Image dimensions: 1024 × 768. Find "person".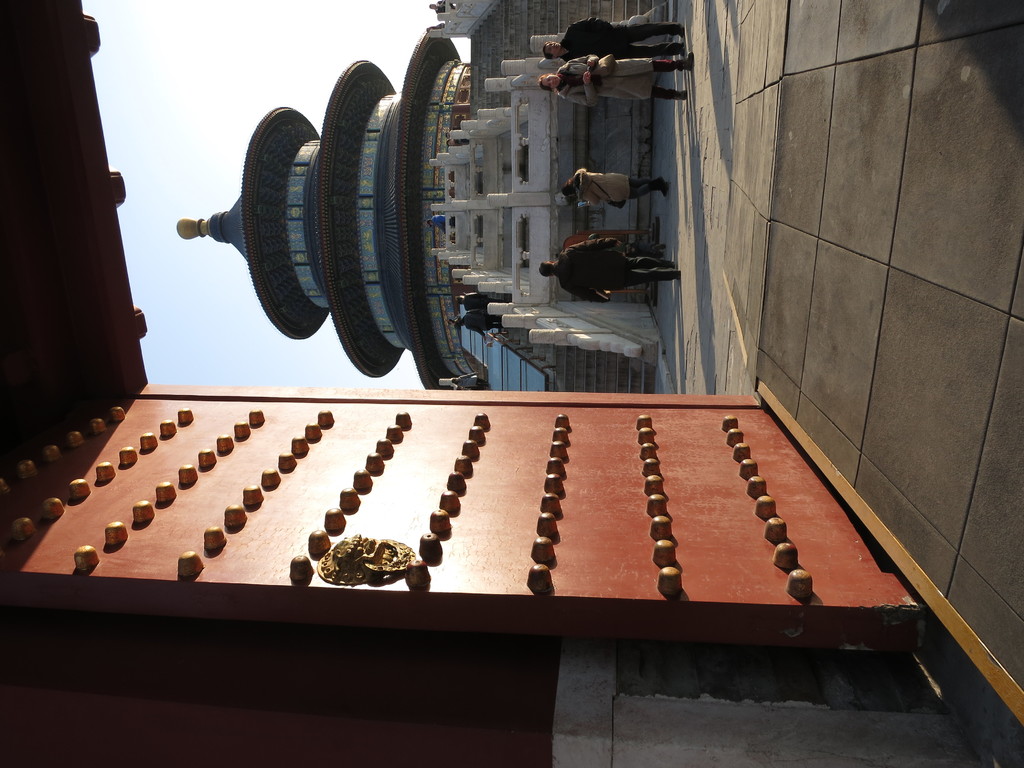
<bbox>539, 236, 690, 303</bbox>.
